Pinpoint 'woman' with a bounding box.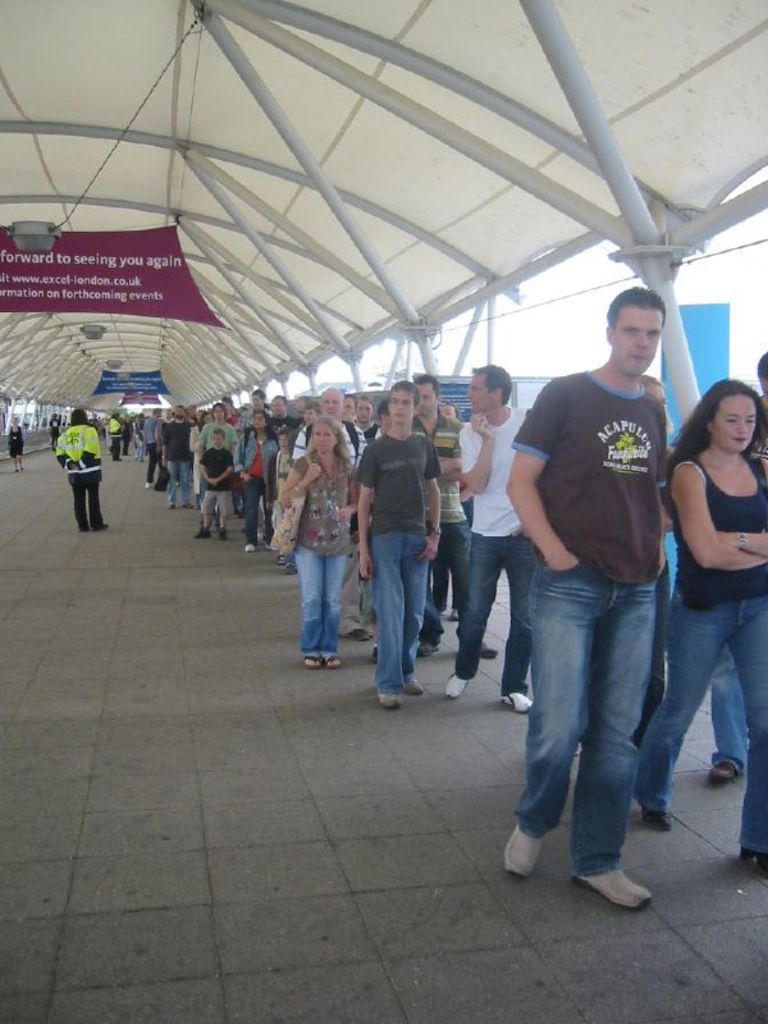
bbox=[630, 375, 675, 749].
